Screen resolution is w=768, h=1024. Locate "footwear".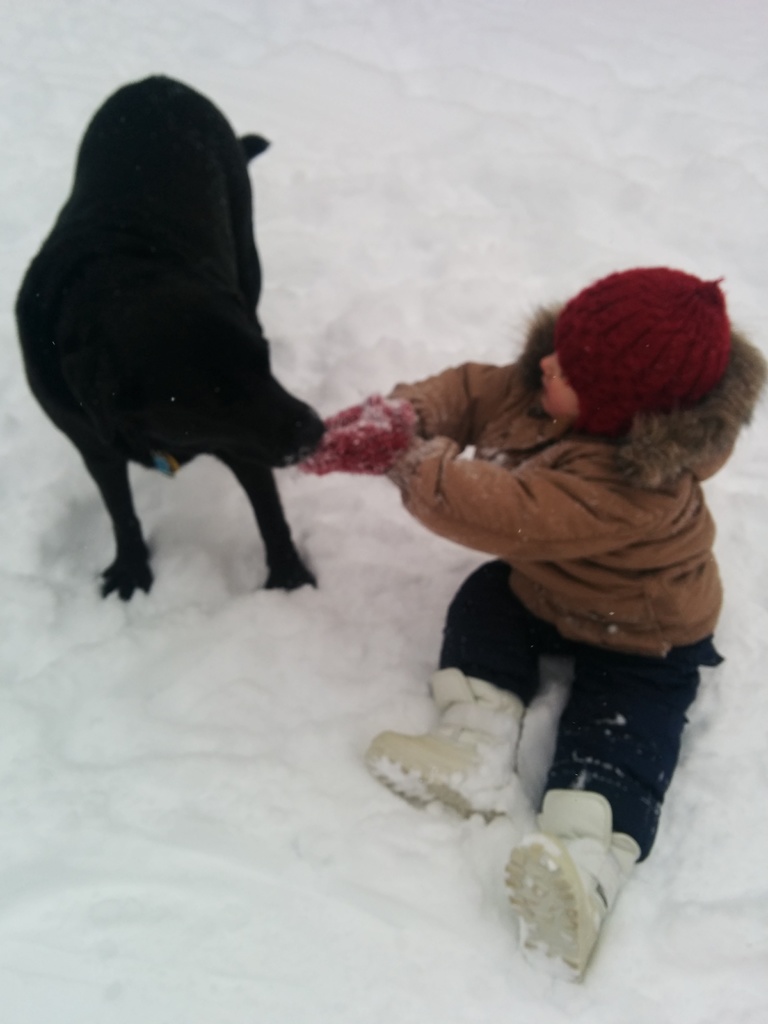
left=352, top=664, right=536, bottom=822.
